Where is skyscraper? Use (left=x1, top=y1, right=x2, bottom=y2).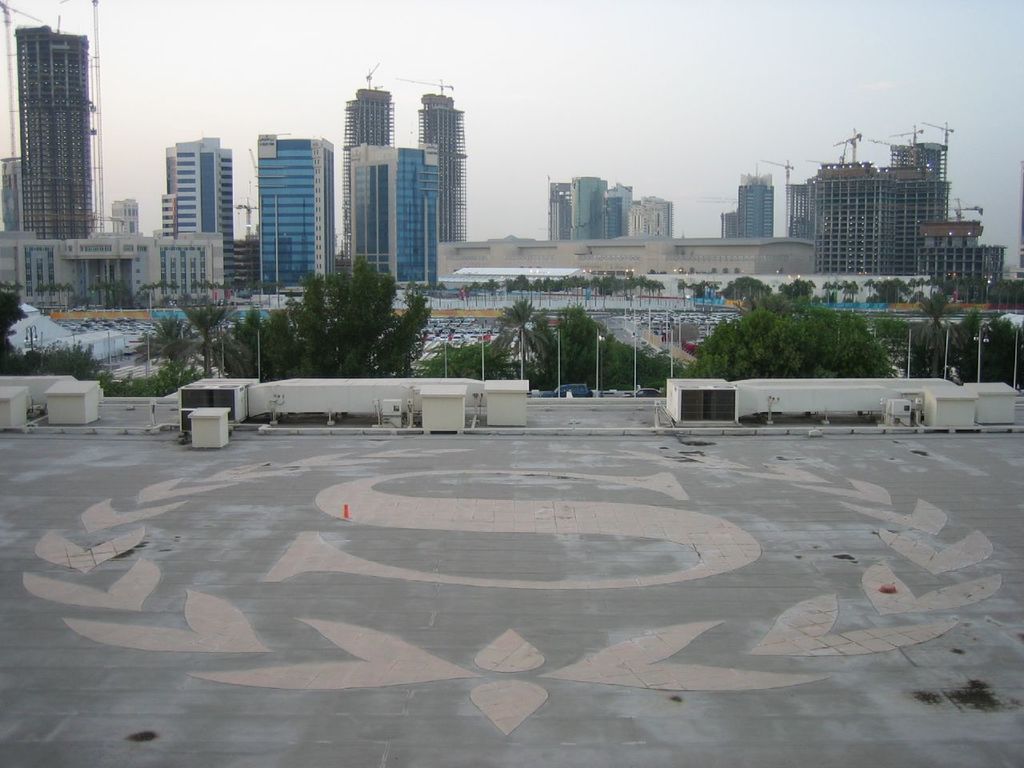
(left=255, top=122, right=341, bottom=290).
